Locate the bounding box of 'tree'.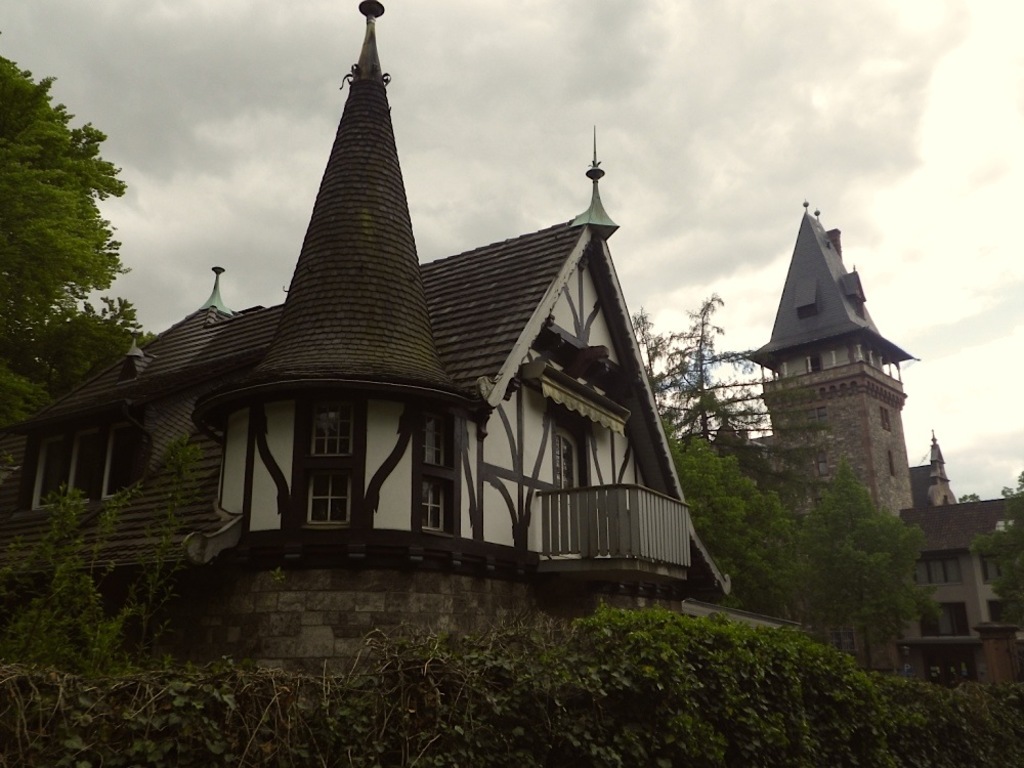
Bounding box: <region>764, 465, 948, 642</region>.
